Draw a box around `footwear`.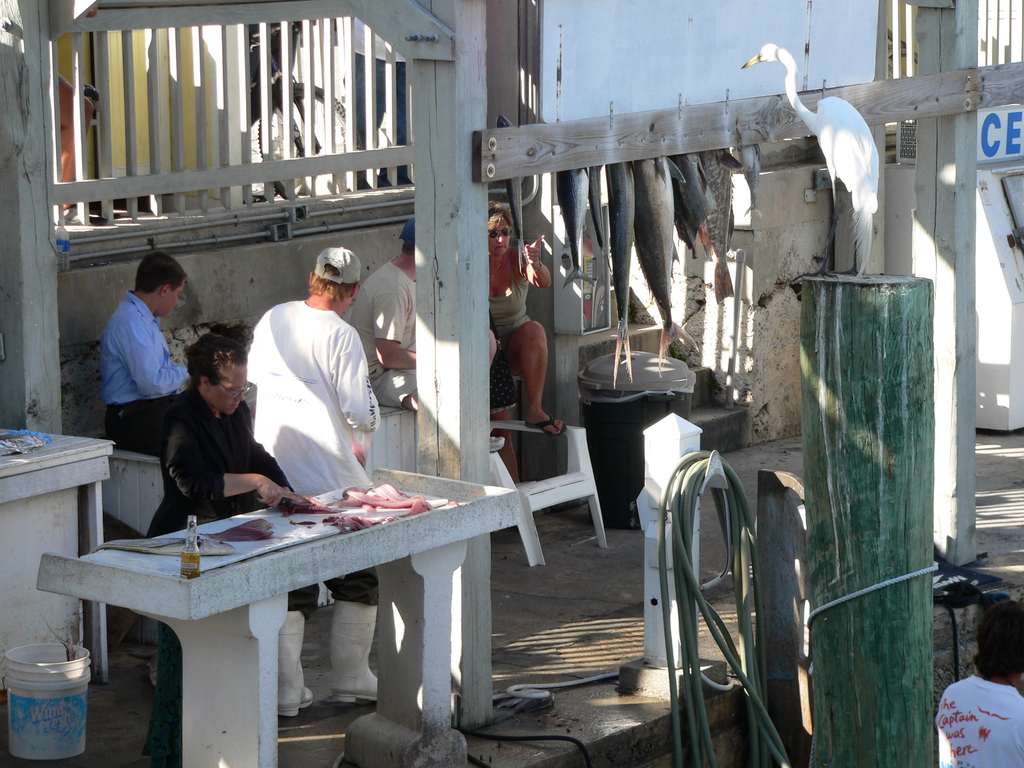
BBox(323, 596, 385, 707).
